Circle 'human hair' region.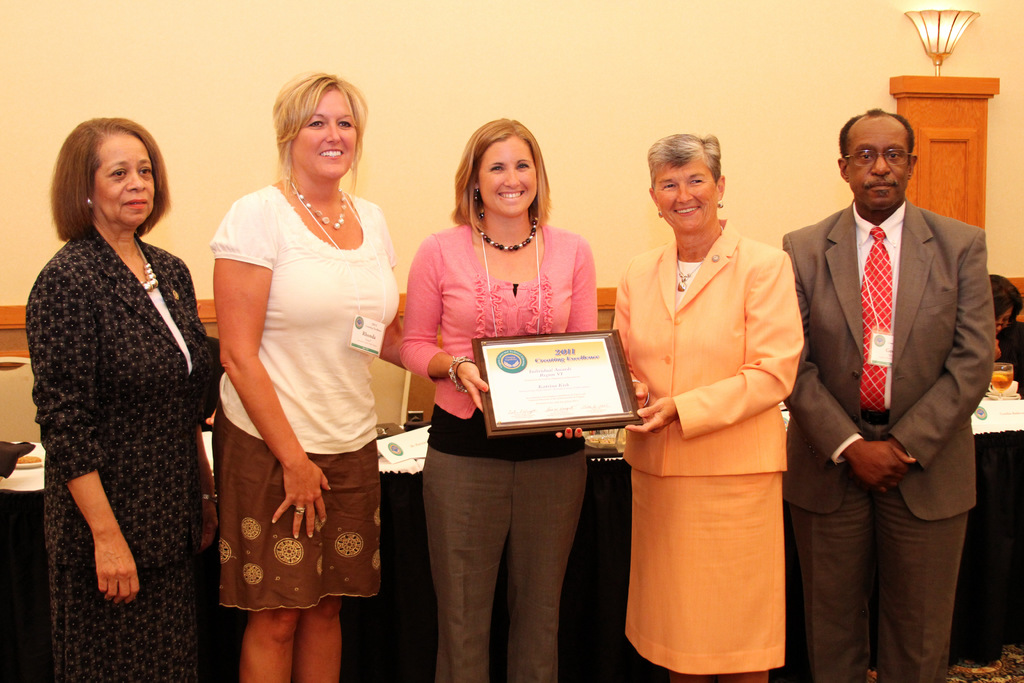
Region: locate(449, 115, 551, 237).
